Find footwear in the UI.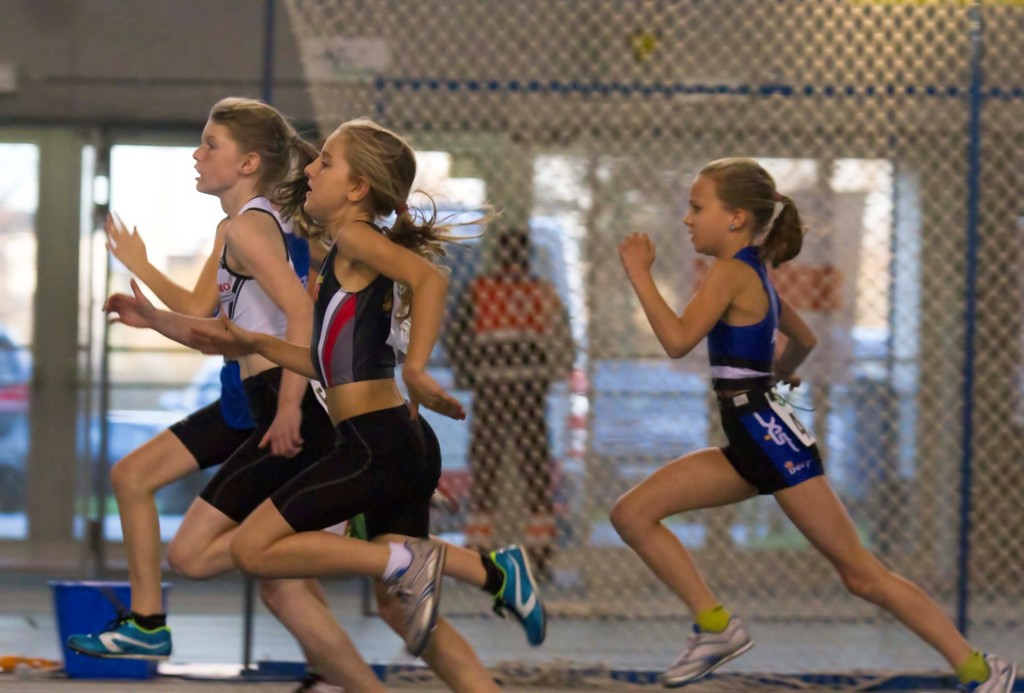
UI element at locate(487, 548, 545, 648).
